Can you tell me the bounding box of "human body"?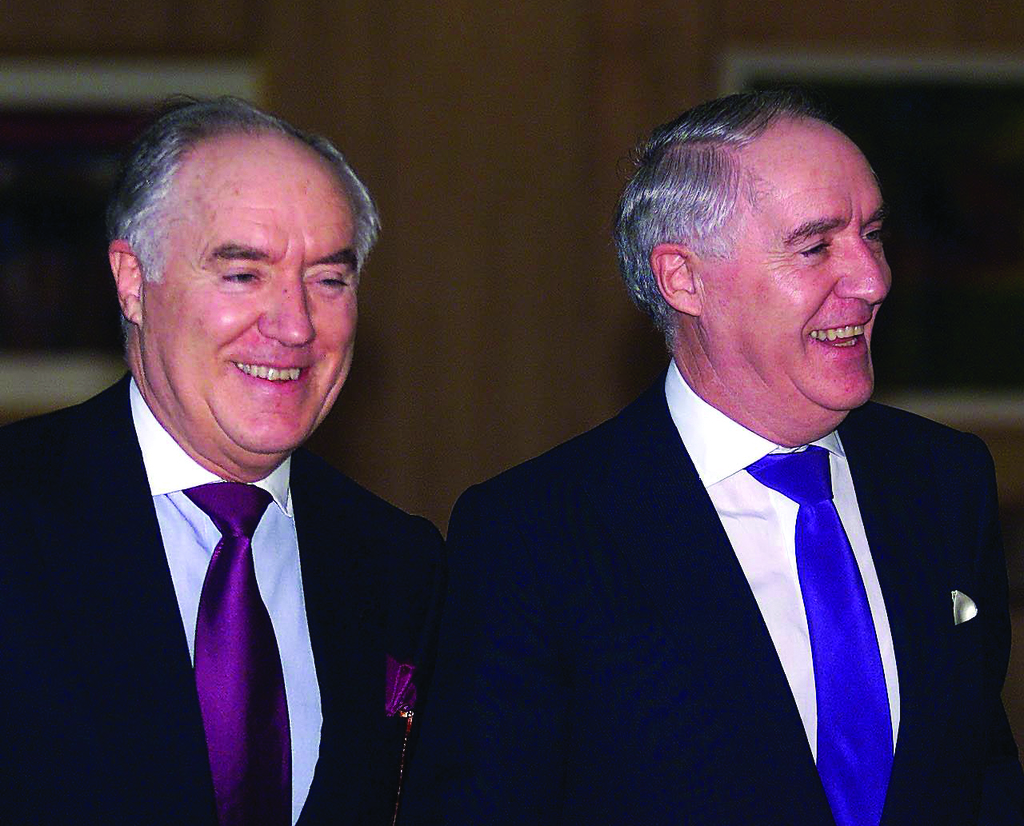
crop(0, 98, 440, 825).
